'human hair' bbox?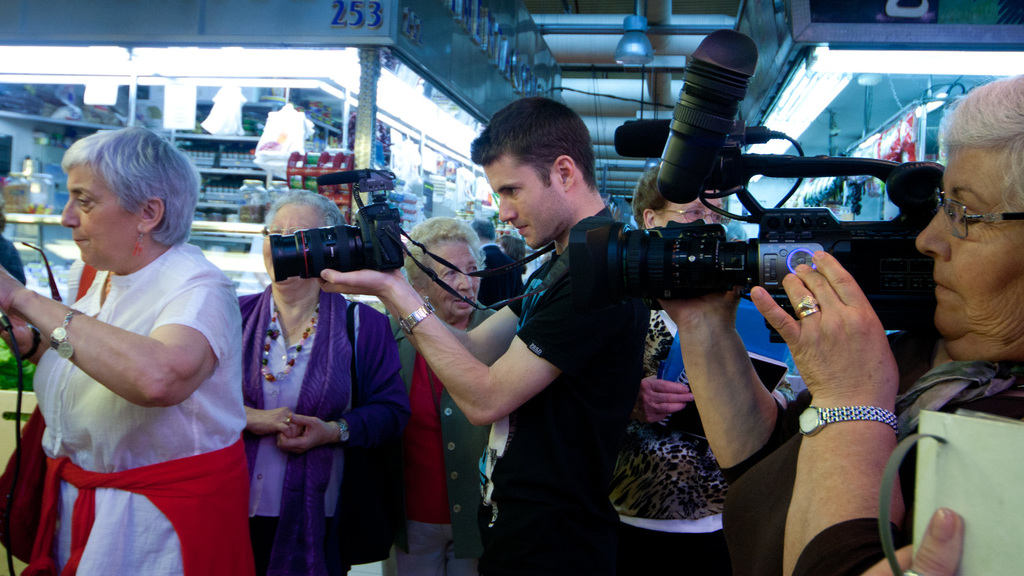
634, 164, 670, 230
